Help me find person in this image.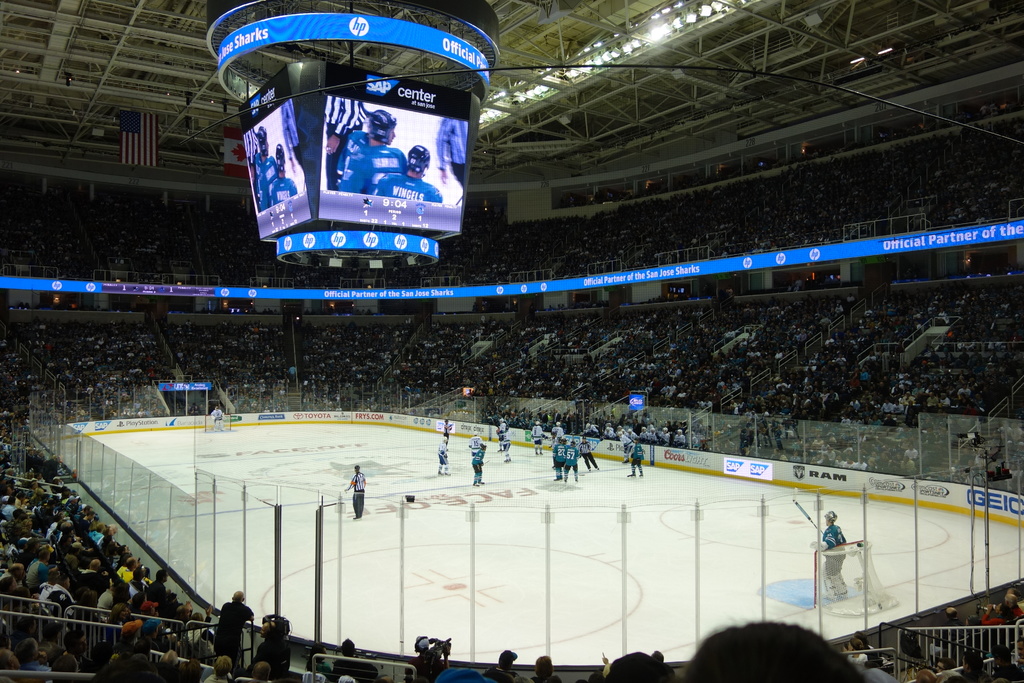
Found it: l=627, t=438, r=647, b=478.
